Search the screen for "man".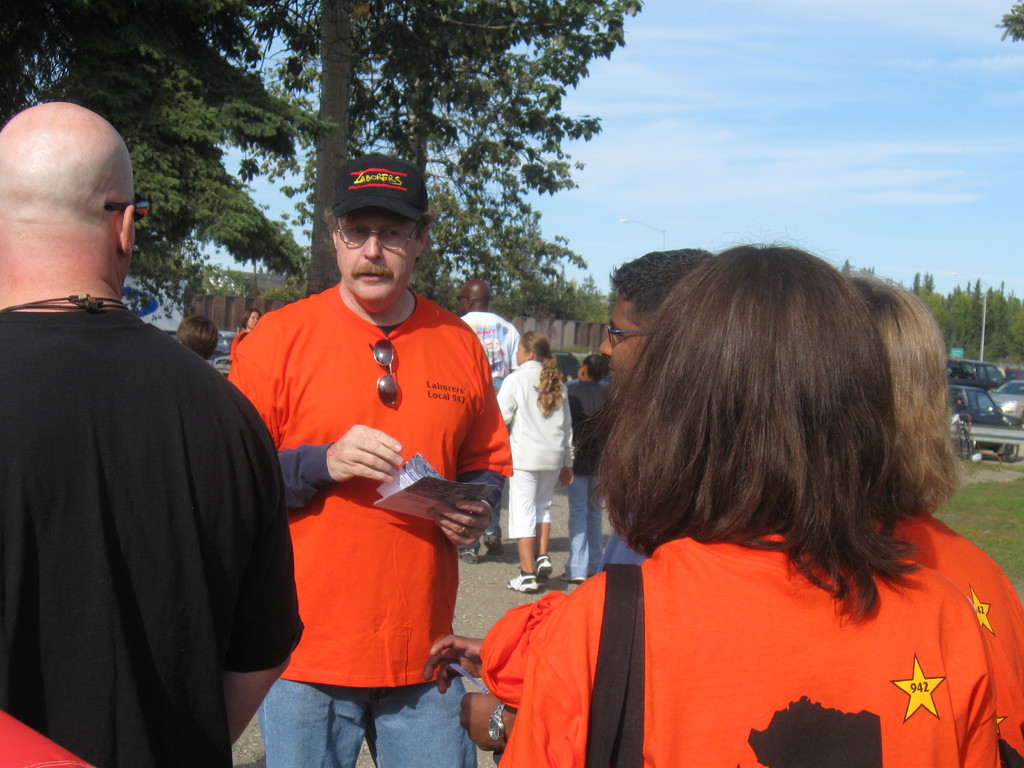
Found at left=5, top=106, right=284, bottom=765.
